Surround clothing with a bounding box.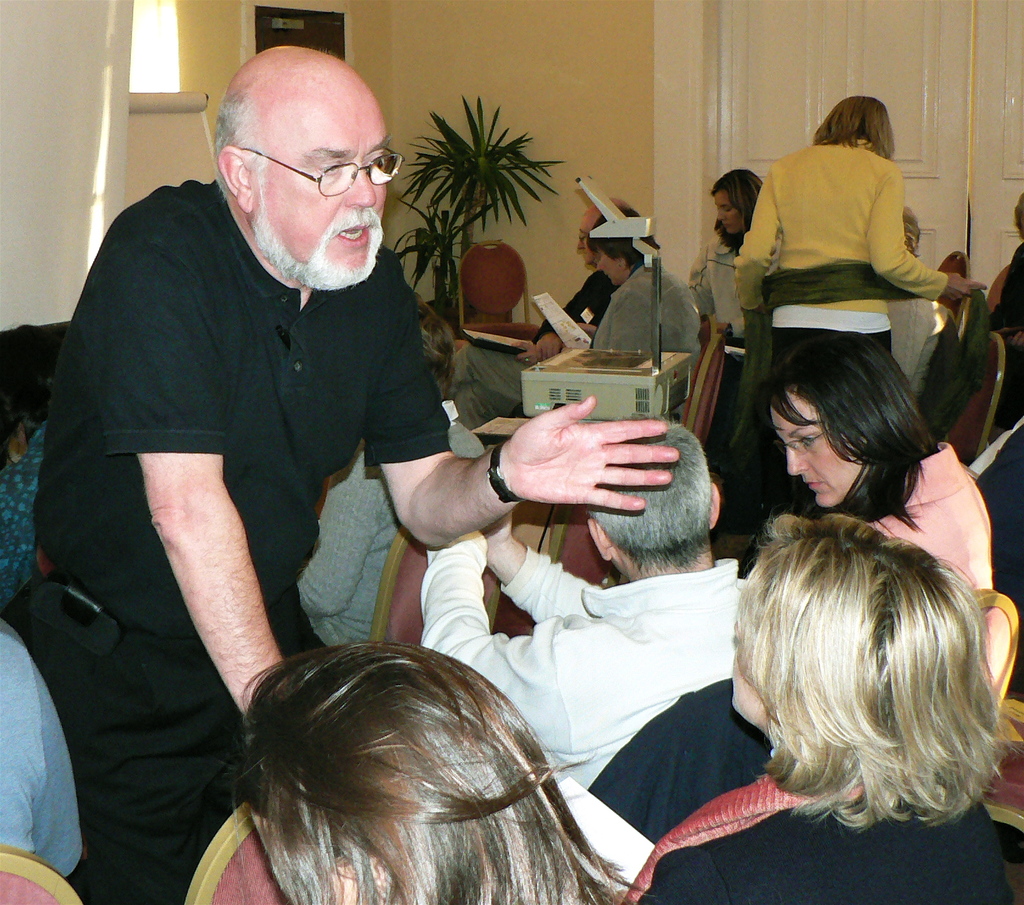
bbox=(726, 141, 947, 496).
